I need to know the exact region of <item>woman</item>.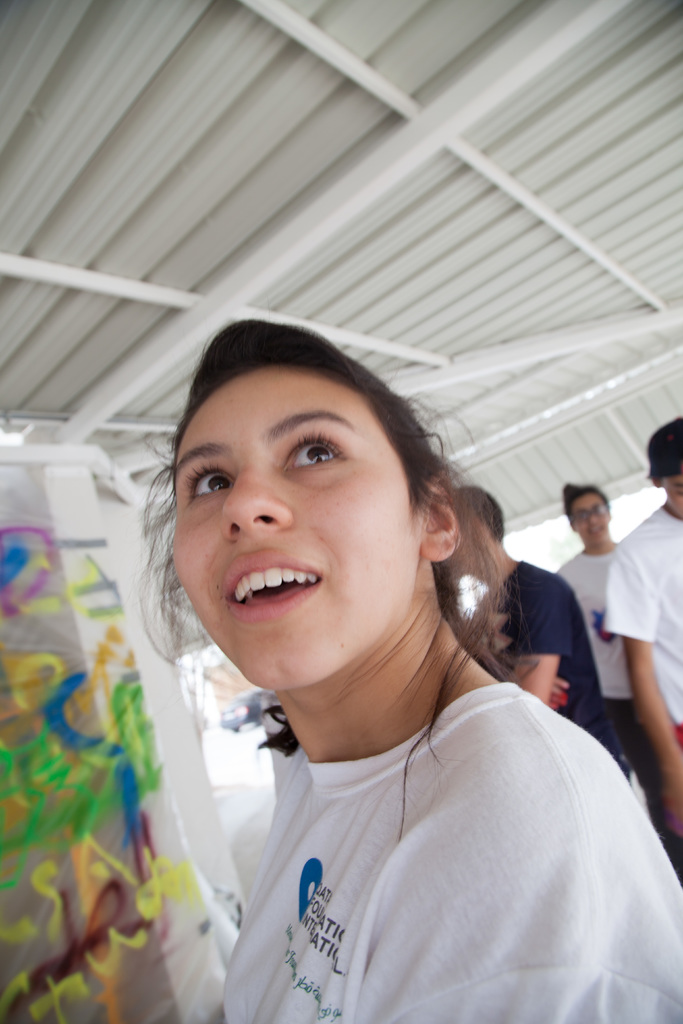
Region: [x1=96, y1=318, x2=623, y2=1011].
